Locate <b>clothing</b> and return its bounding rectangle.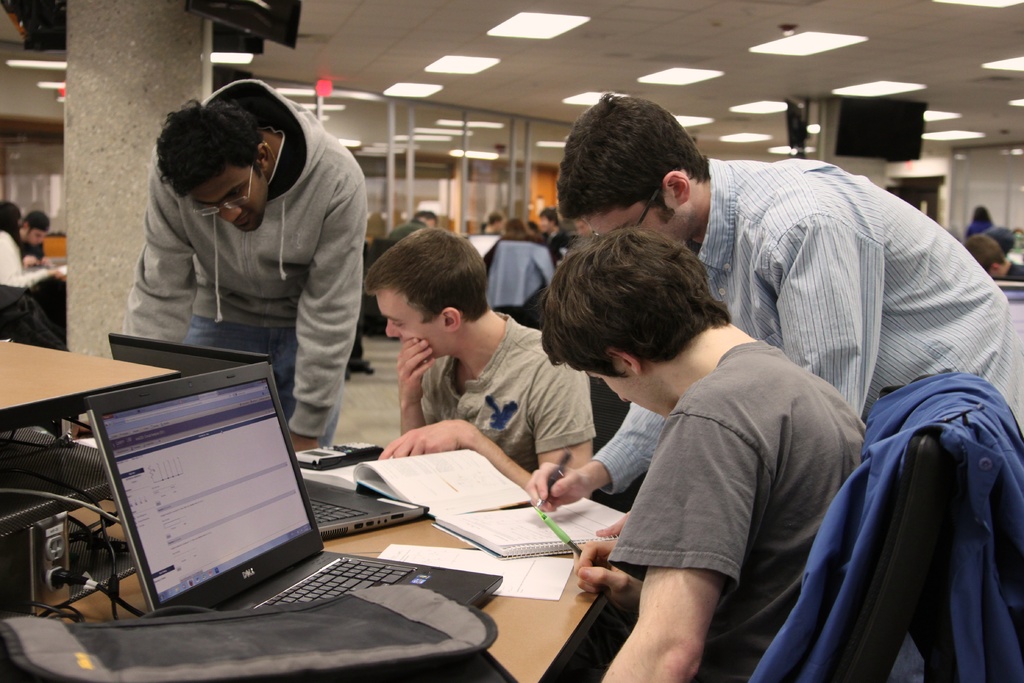
(580, 155, 1023, 506).
